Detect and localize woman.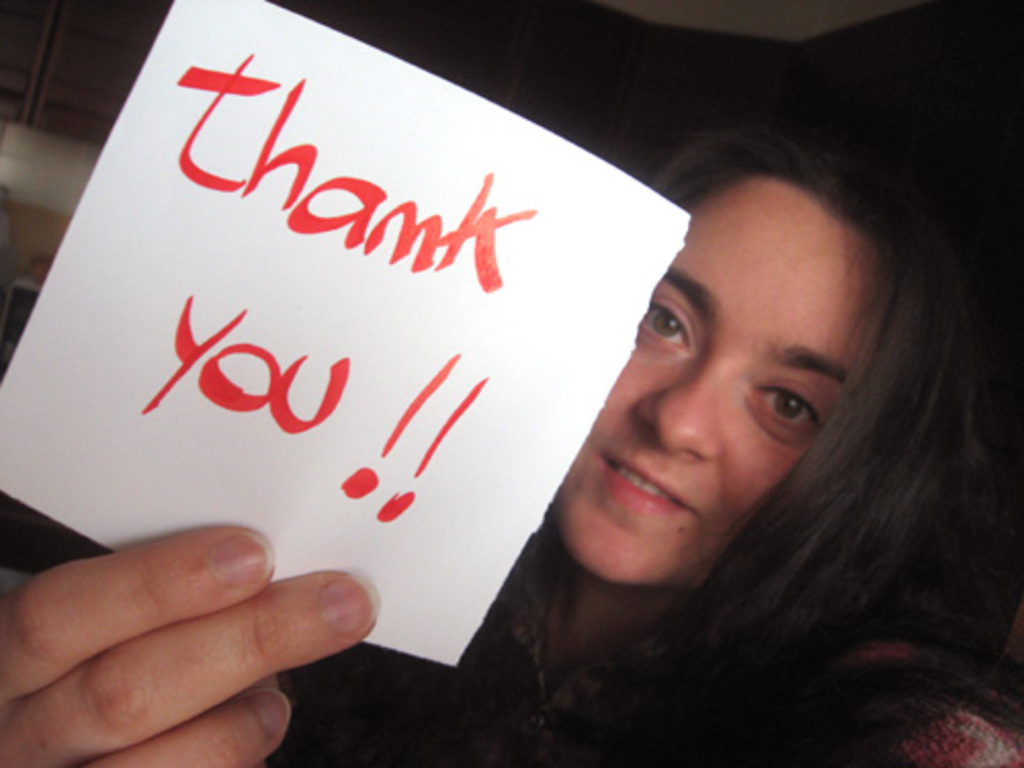
Localized at box(0, 117, 1022, 766).
